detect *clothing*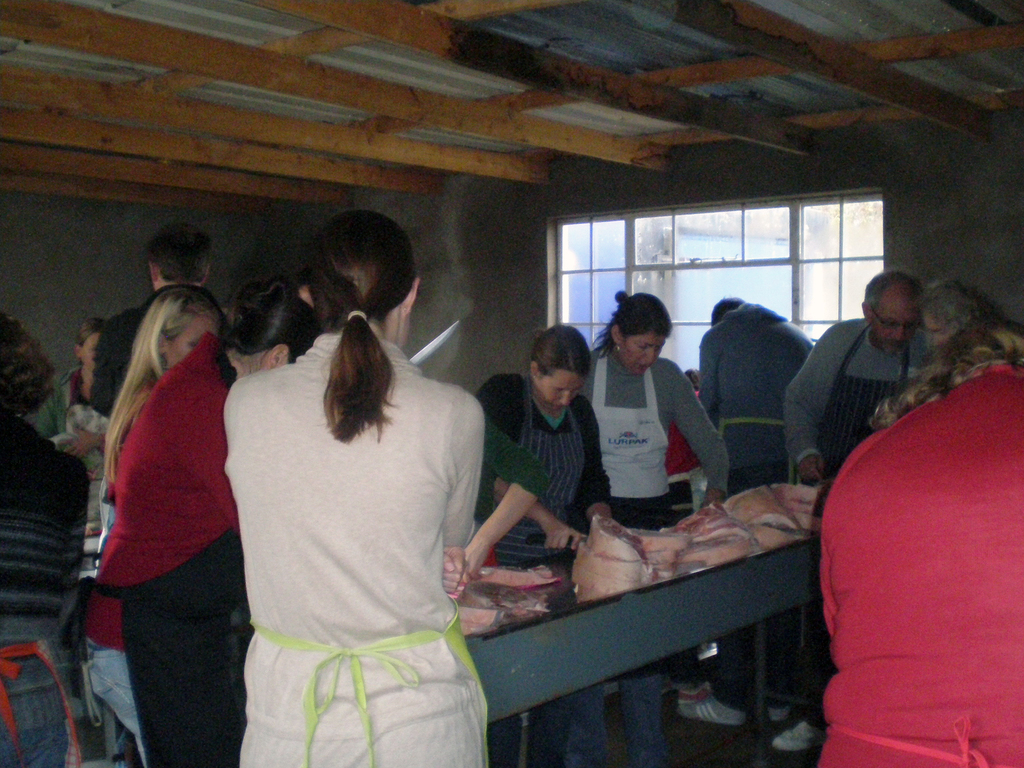
{"x1": 226, "y1": 333, "x2": 485, "y2": 767}
